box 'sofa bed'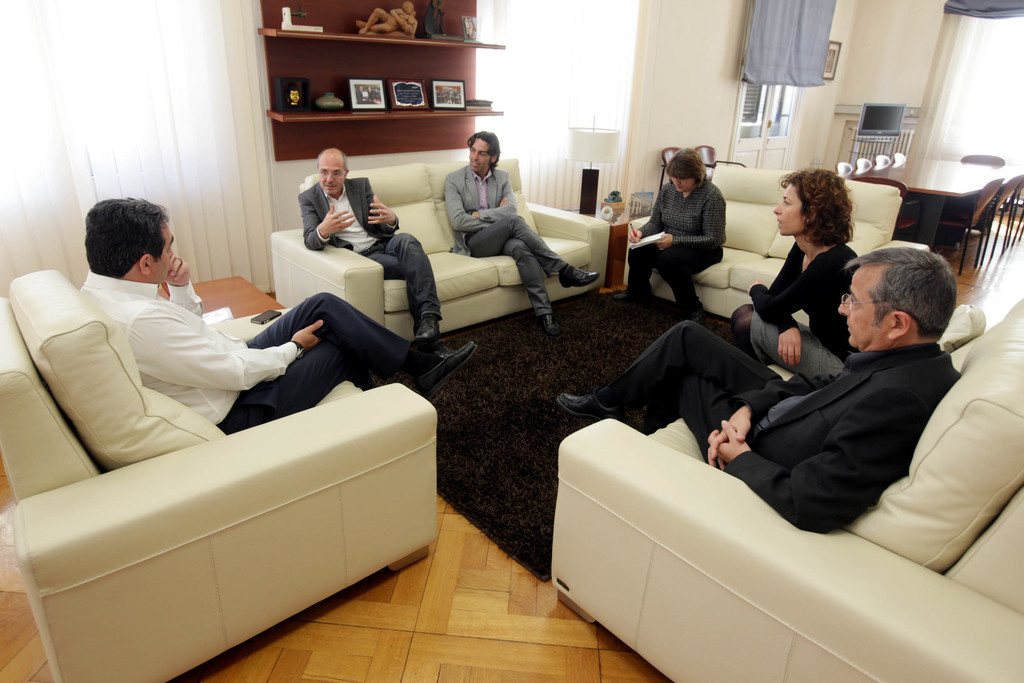
left=628, top=161, right=902, bottom=320
